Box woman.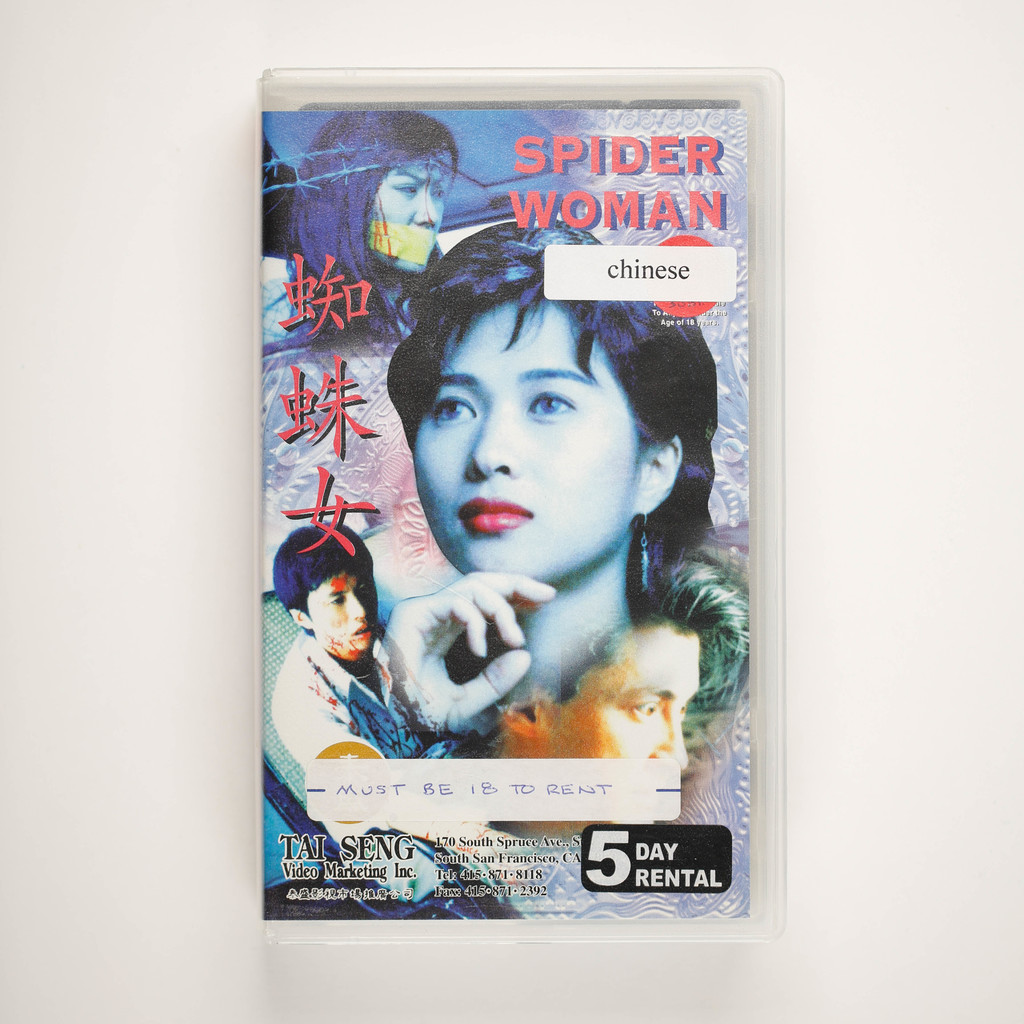
rect(291, 111, 467, 332).
